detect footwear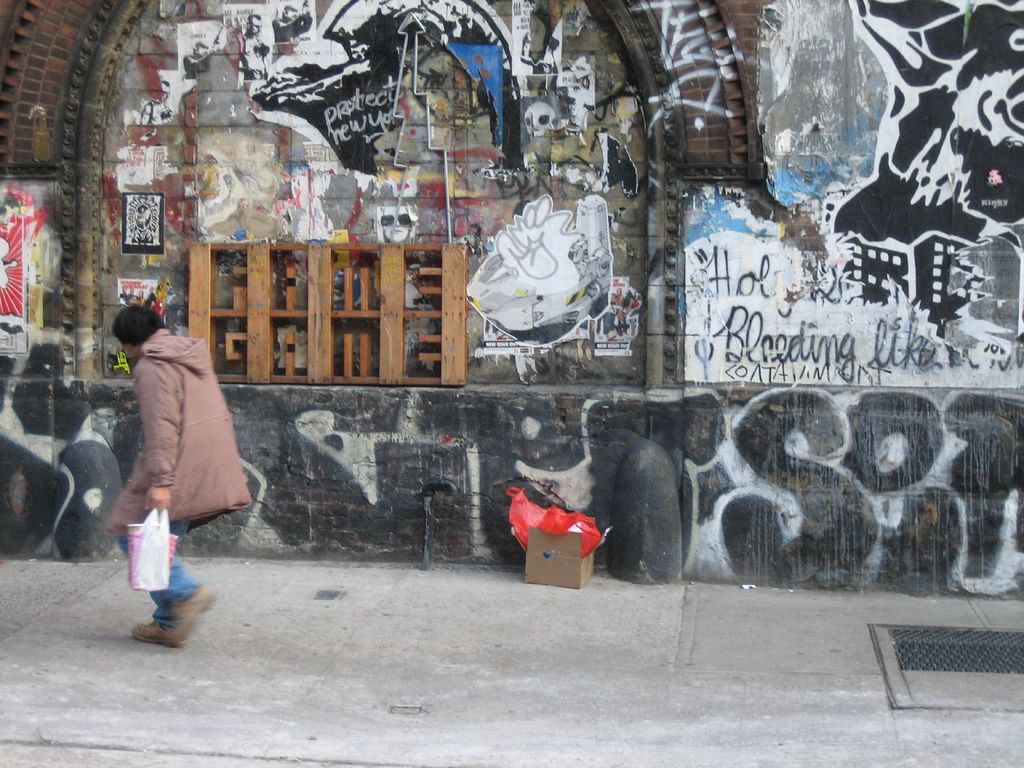
Rect(132, 617, 191, 642)
